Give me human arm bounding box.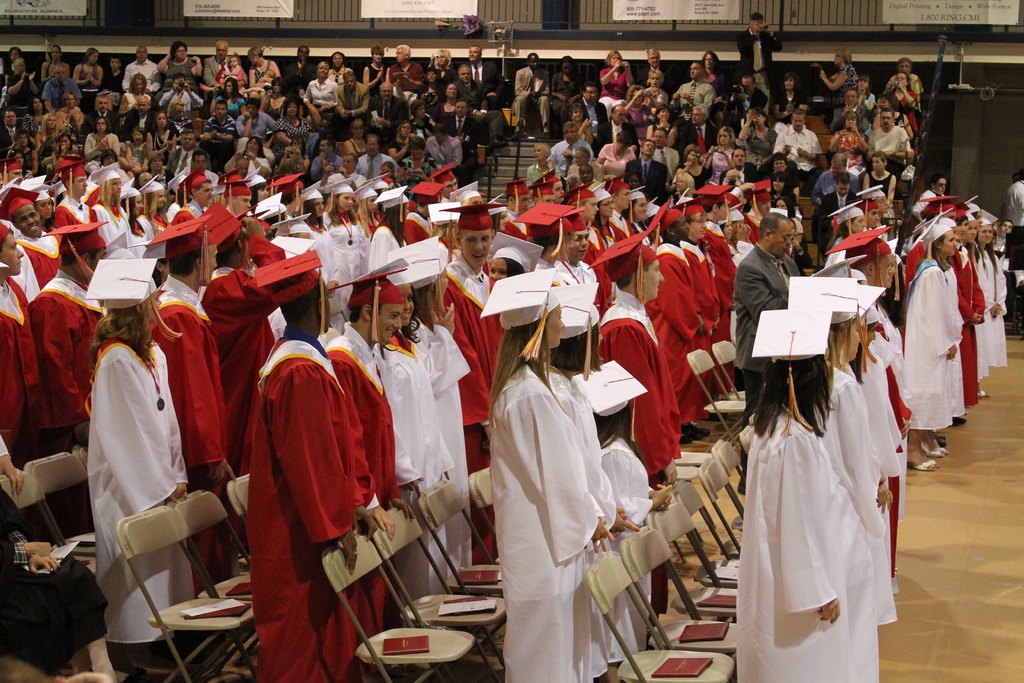
BBox(513, 68, 536, 99).
